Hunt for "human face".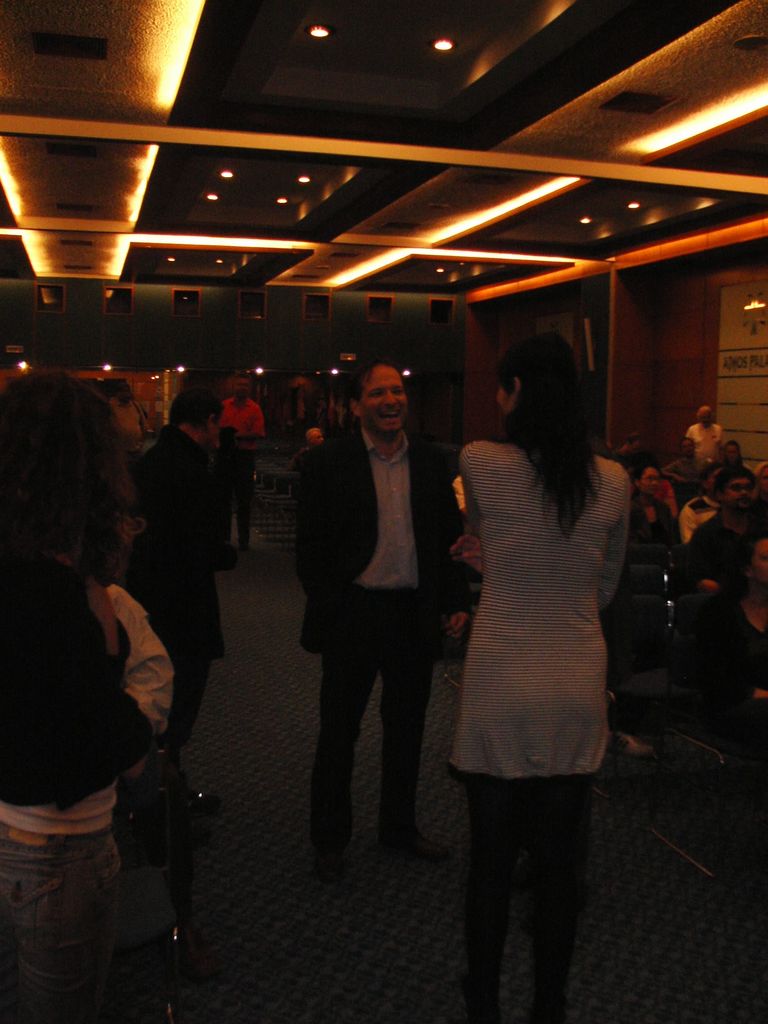
Hunted down at [left=746, top=536, right=767, bottom=582].
